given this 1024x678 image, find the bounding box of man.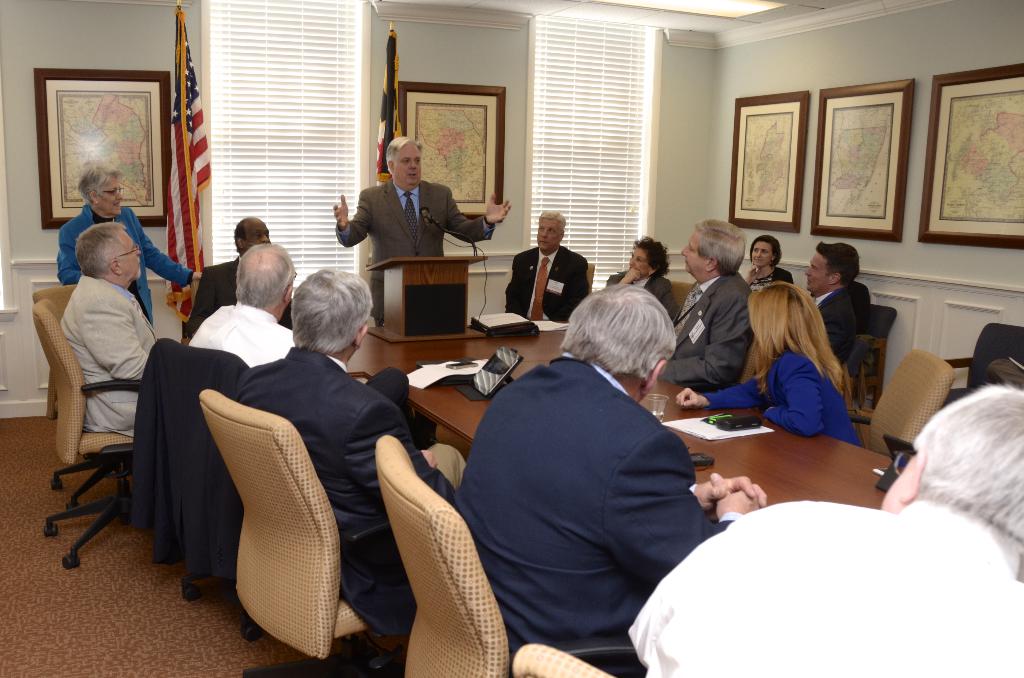
box=[186, 214, 289, 336].
